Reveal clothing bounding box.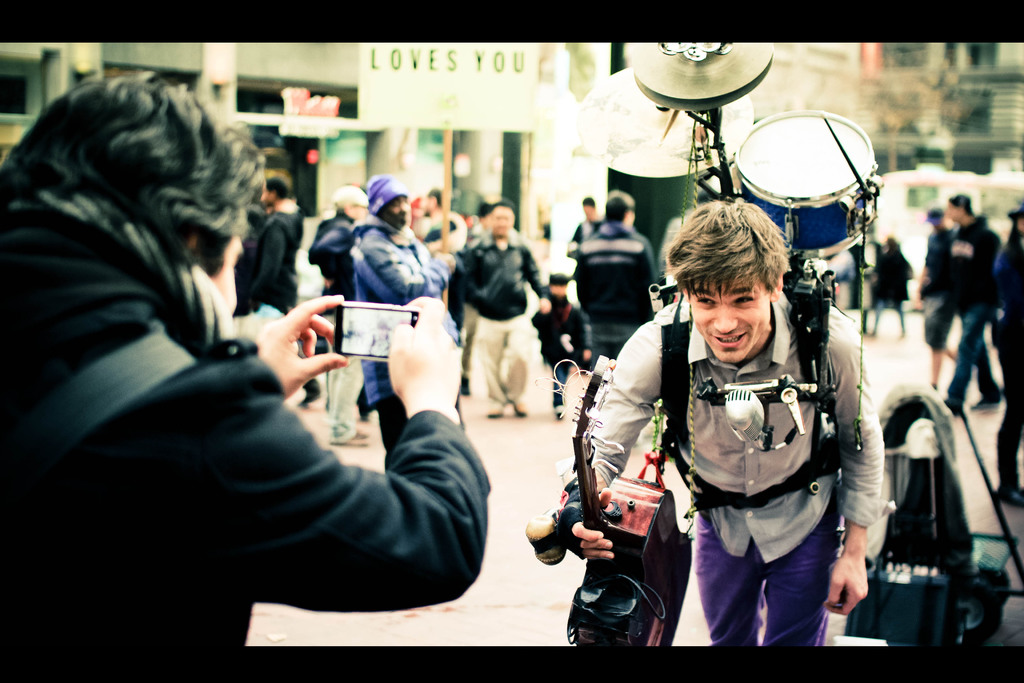
Revealed: crop(940, 208, 1008, 412).
